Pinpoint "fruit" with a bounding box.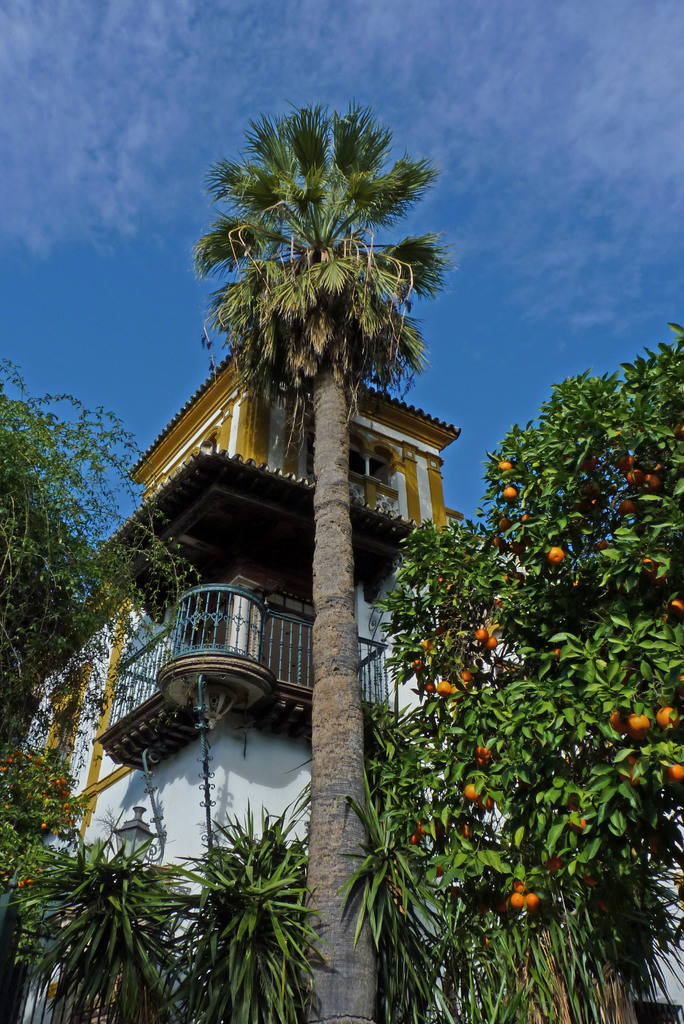
locate(437, 680, 454, 696).
